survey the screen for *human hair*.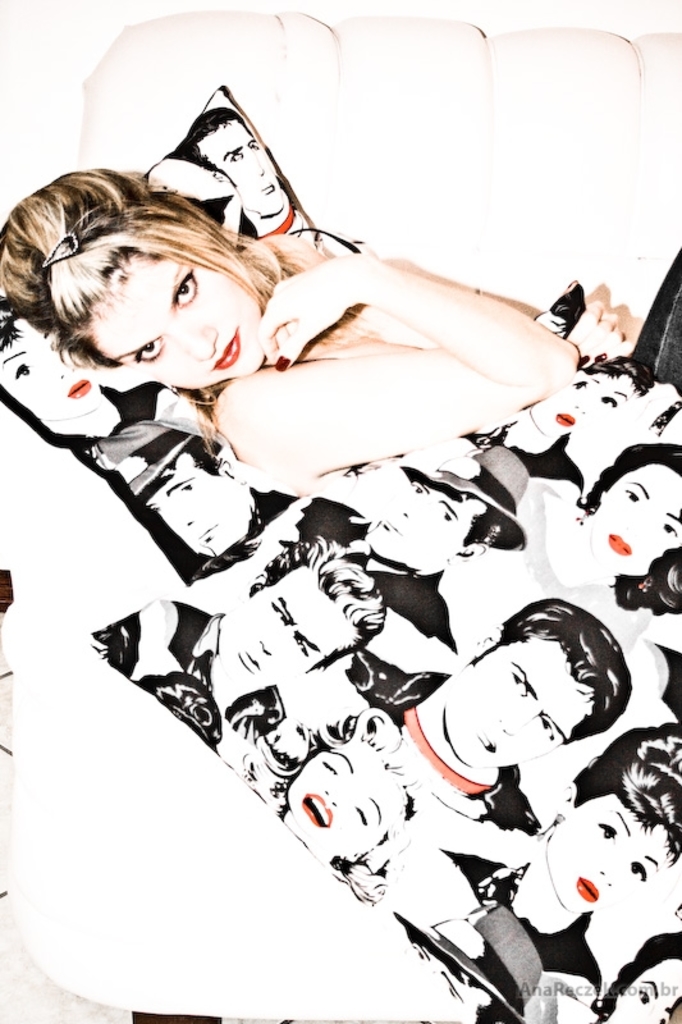
Survey found: bbox=[577, 727, 681, 847].
